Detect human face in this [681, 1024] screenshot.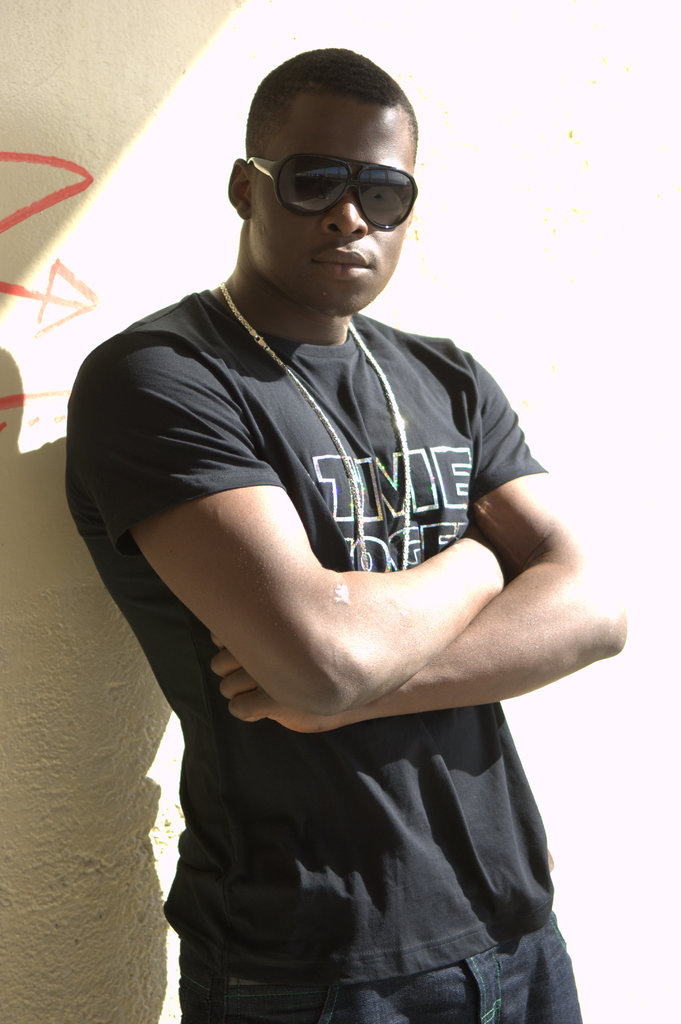
Detection: (247,79,413,312).
